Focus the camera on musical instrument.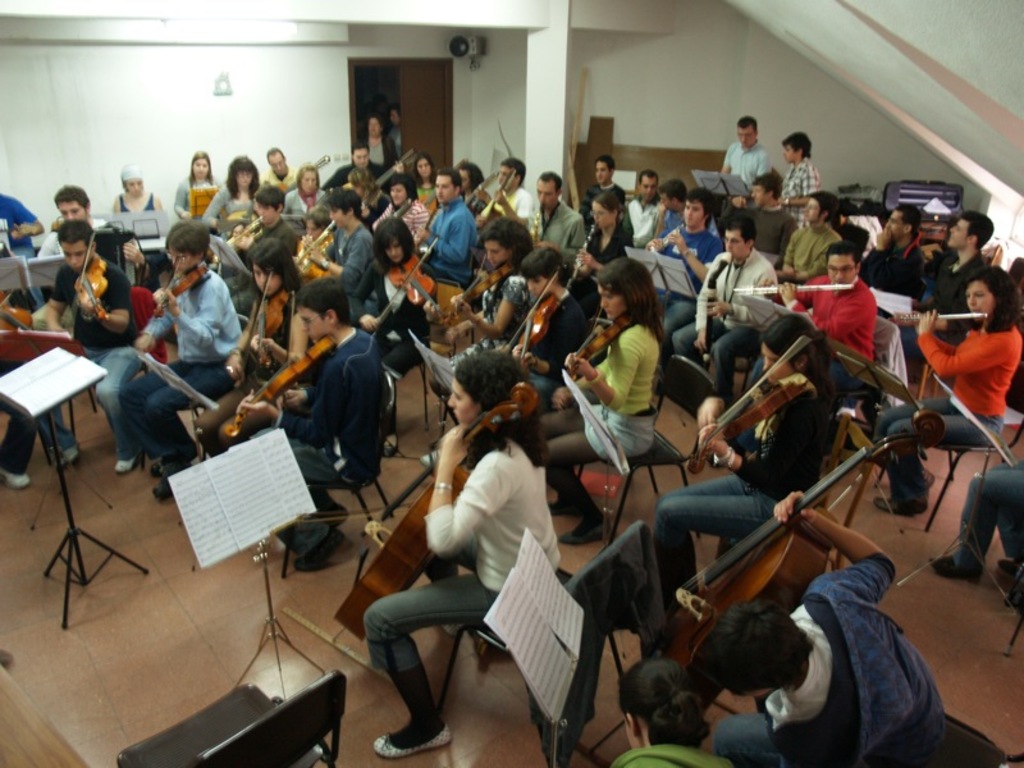
Focus region: [left=289, top=214, right=343, bottom=276].
